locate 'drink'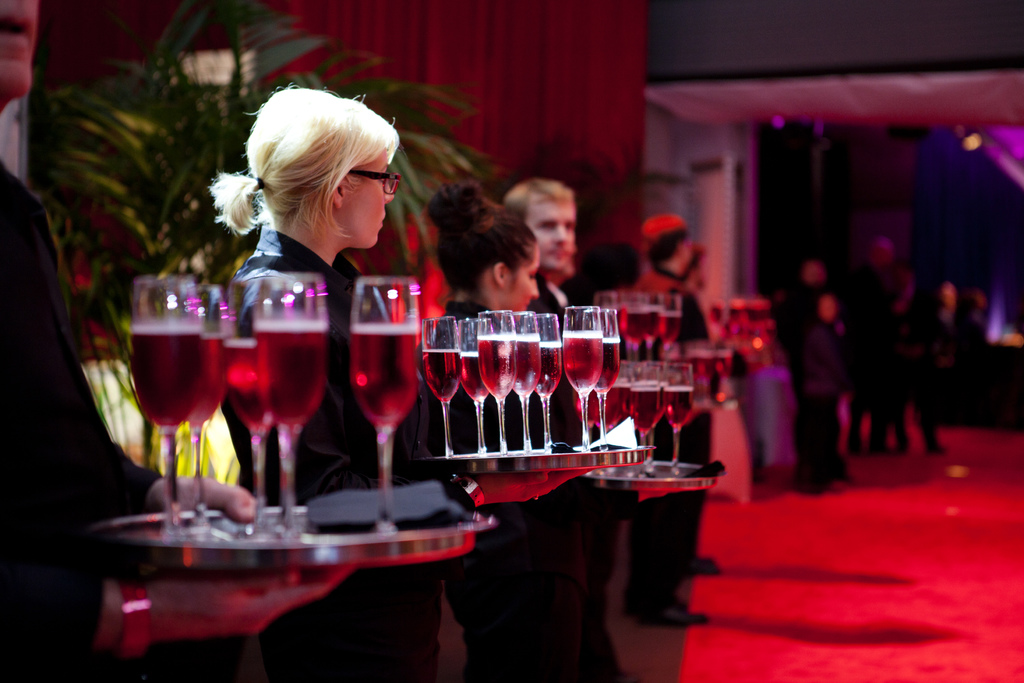
{"x1": 186, "y1": 288, "x2": 225, "y2": 544}
